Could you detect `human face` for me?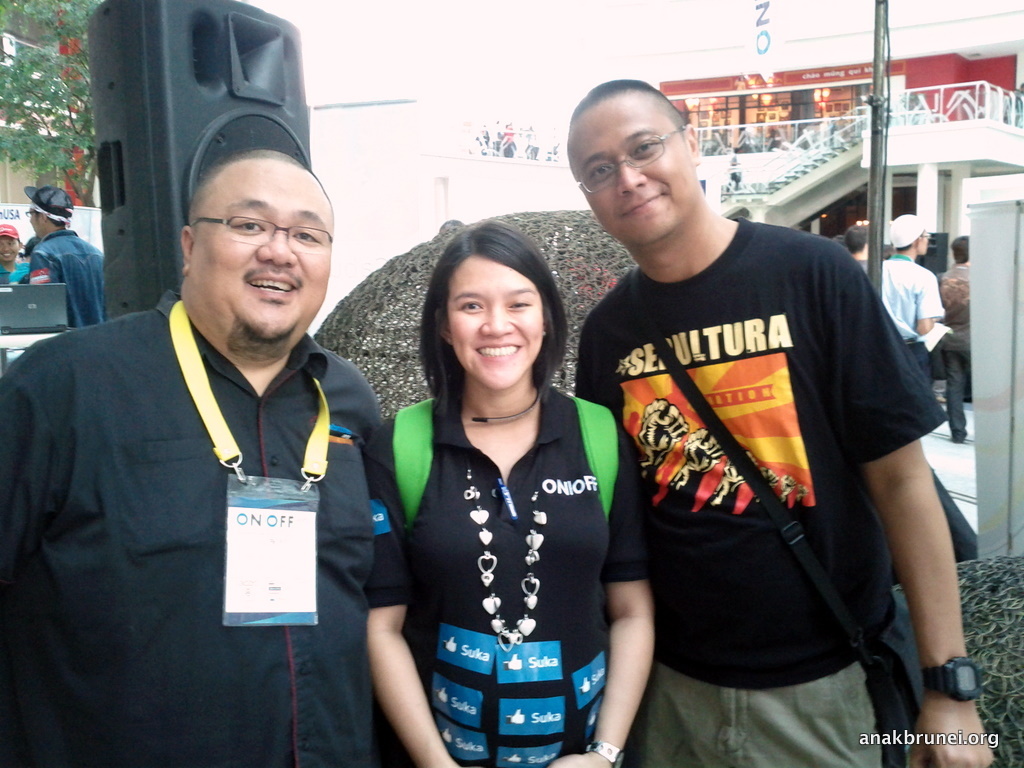
Detection result: x1=585 y1=100 x2=698 y2=237.
